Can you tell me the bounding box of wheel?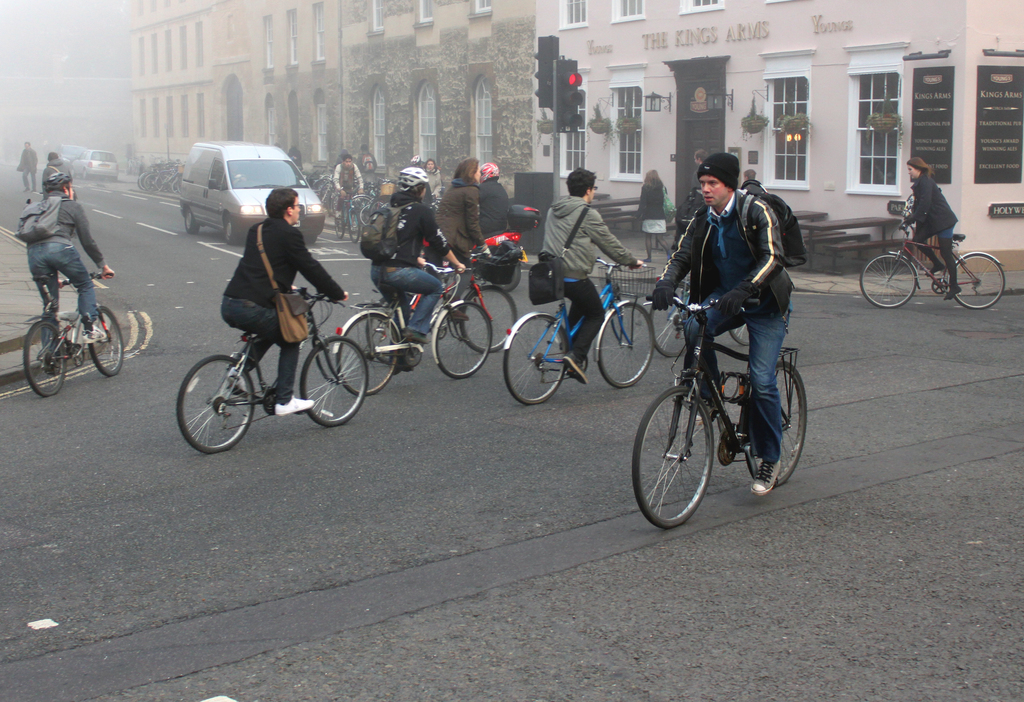
<bbox>72, 170, 76, 177</bbox>.
